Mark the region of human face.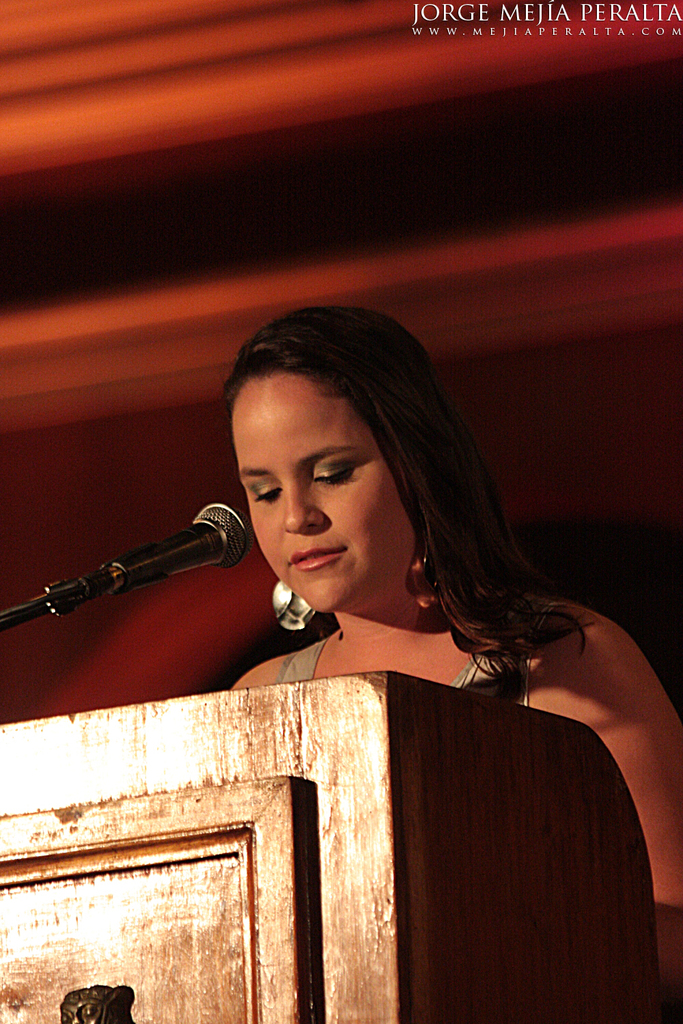
Region: box(238, 365, 416, 618).
